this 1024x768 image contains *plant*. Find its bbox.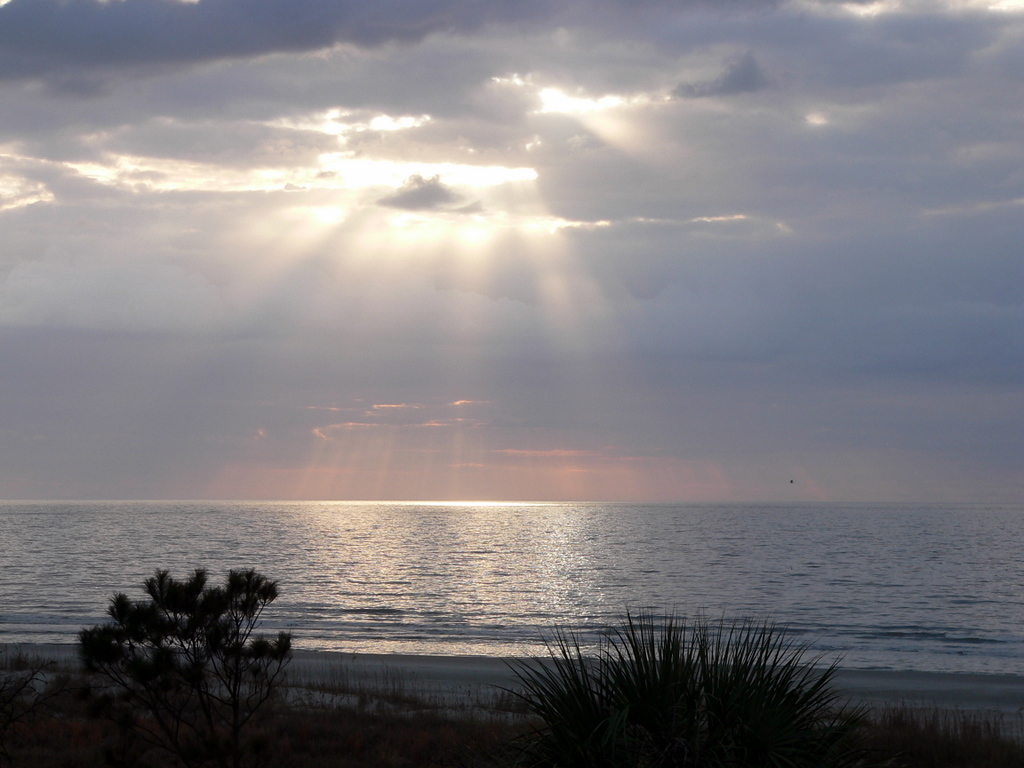
box(439, 586, 907, 763).
